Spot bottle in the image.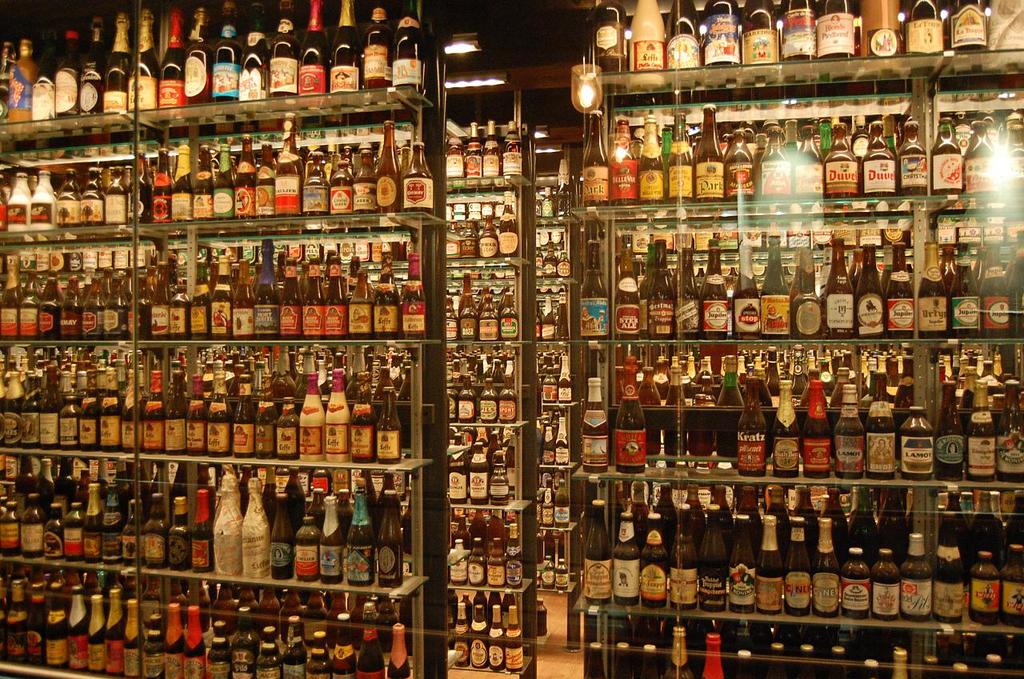
bottle found at 44/274/58/335.
